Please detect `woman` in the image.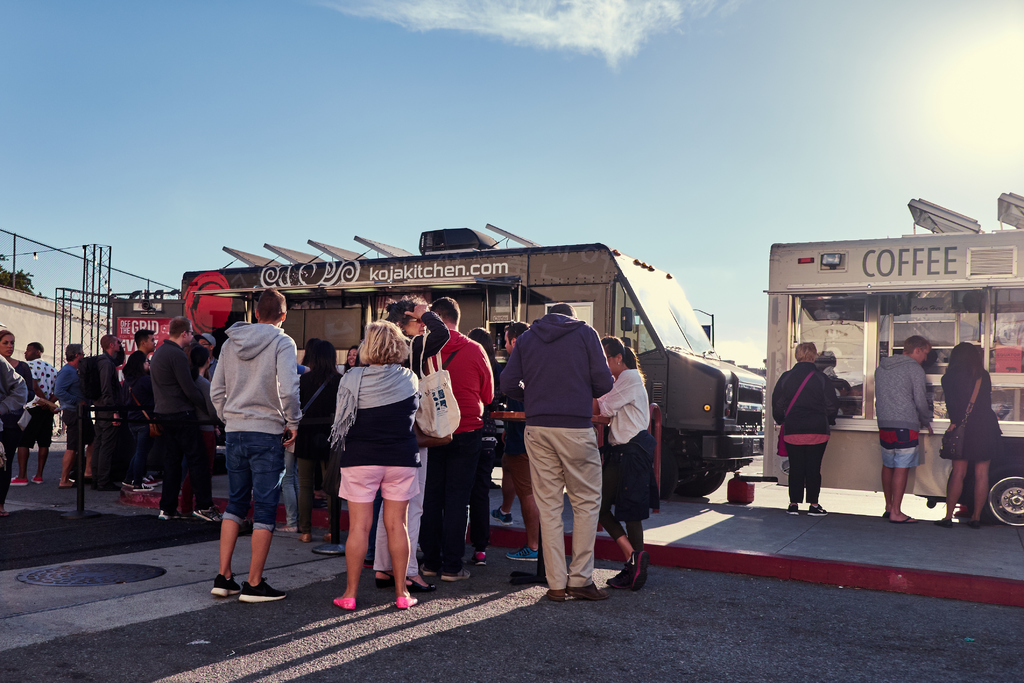
locate(317, 318, 428, 631).
